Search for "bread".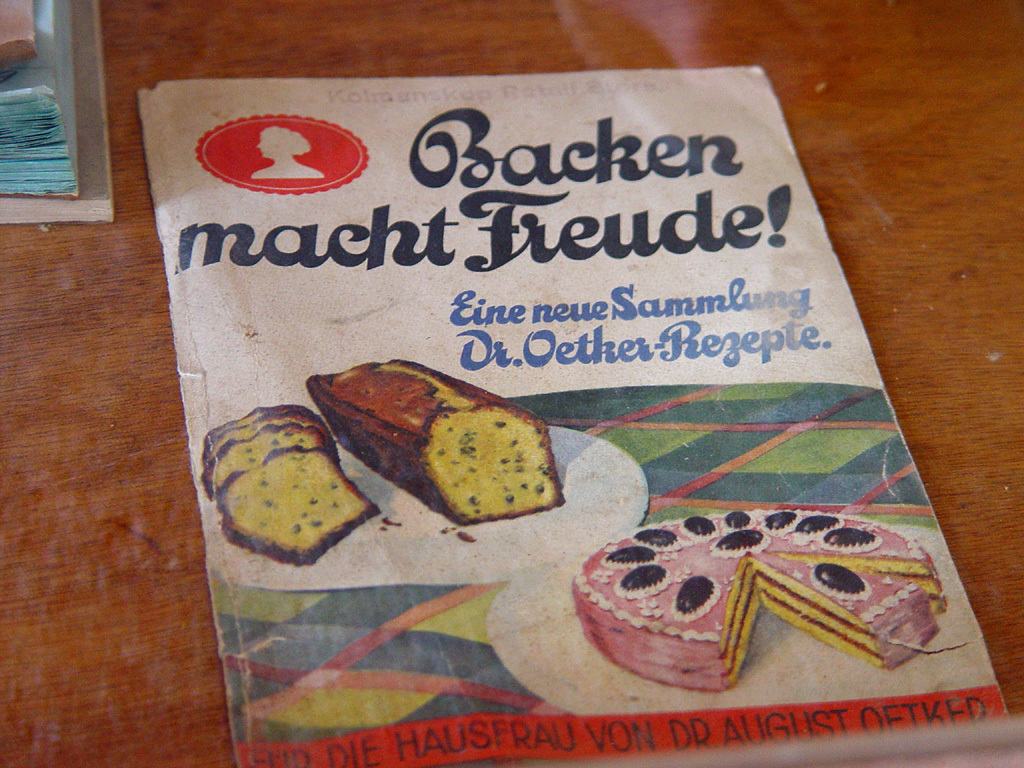
Found at 319/365/568/544.
